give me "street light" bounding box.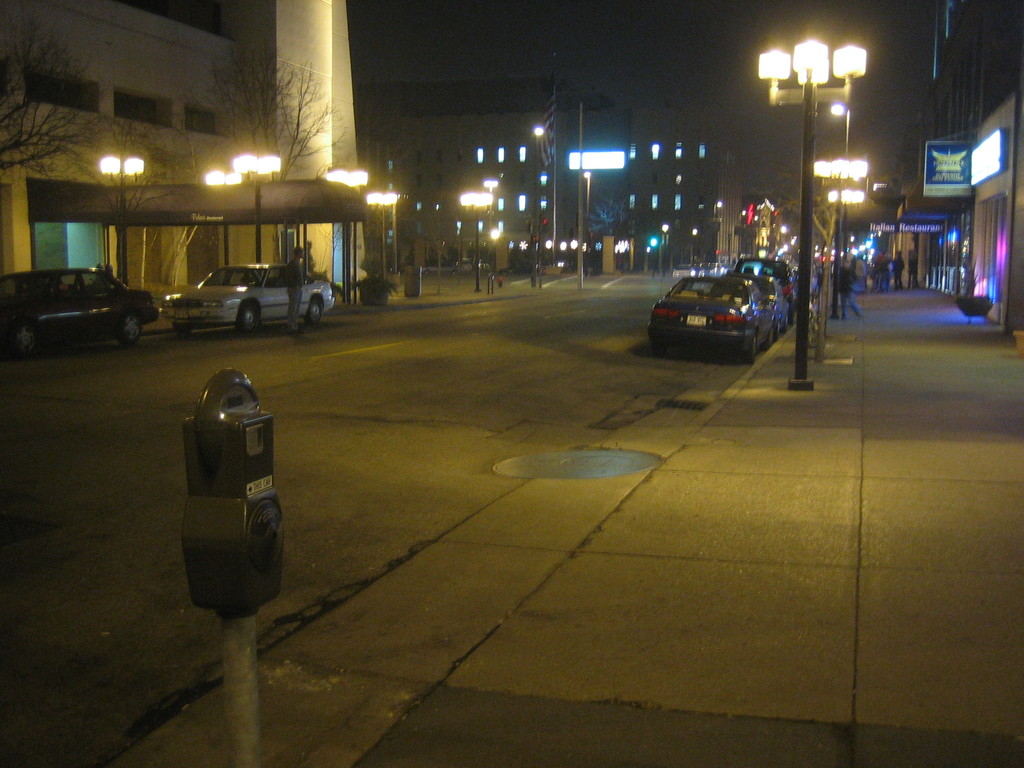
rect(324, 164, 364, 302).
